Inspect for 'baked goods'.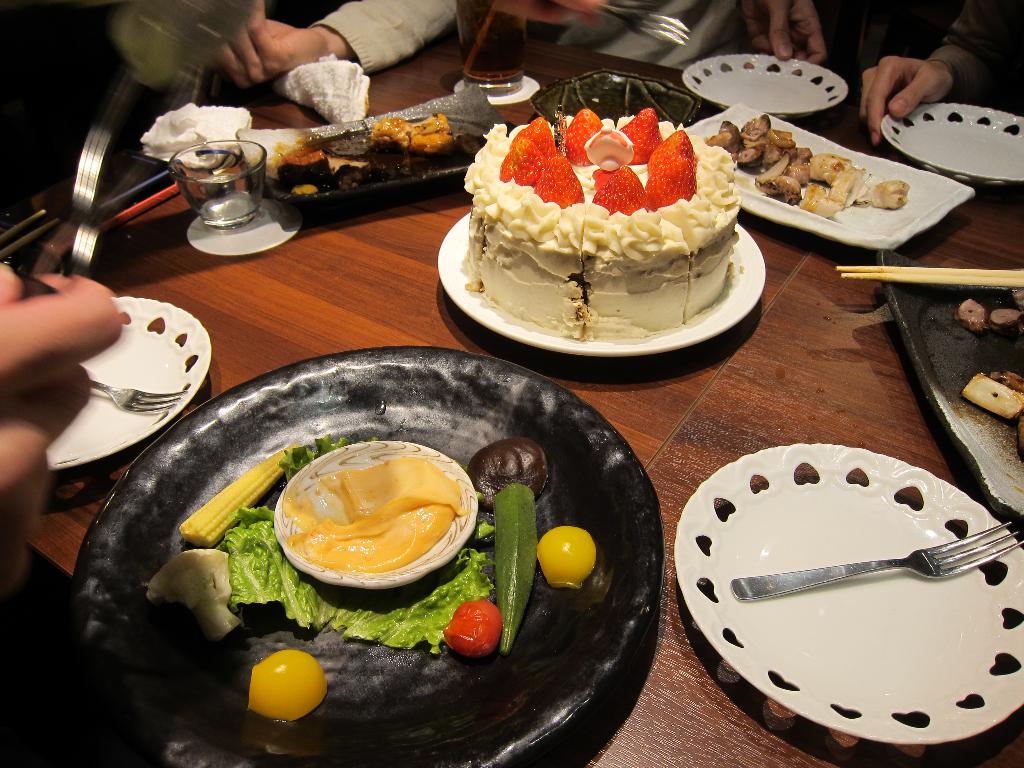
Inspection: BBox(460, 108, 765, 323).
